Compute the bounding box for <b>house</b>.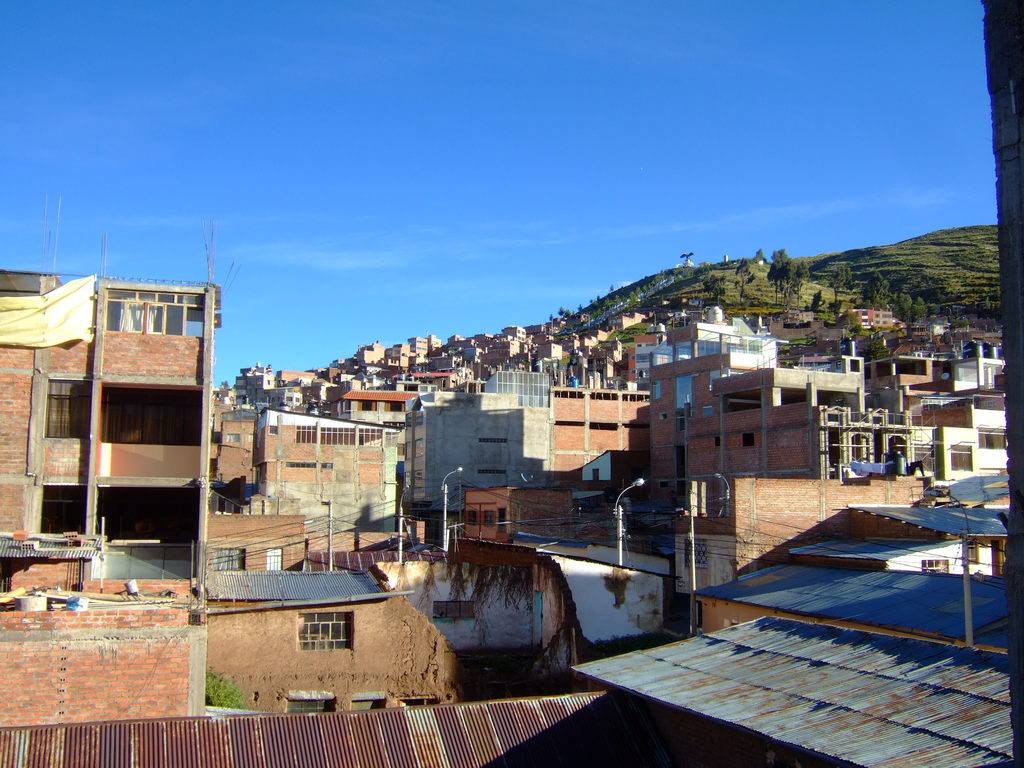
locate(587, 356, 622, 375).
